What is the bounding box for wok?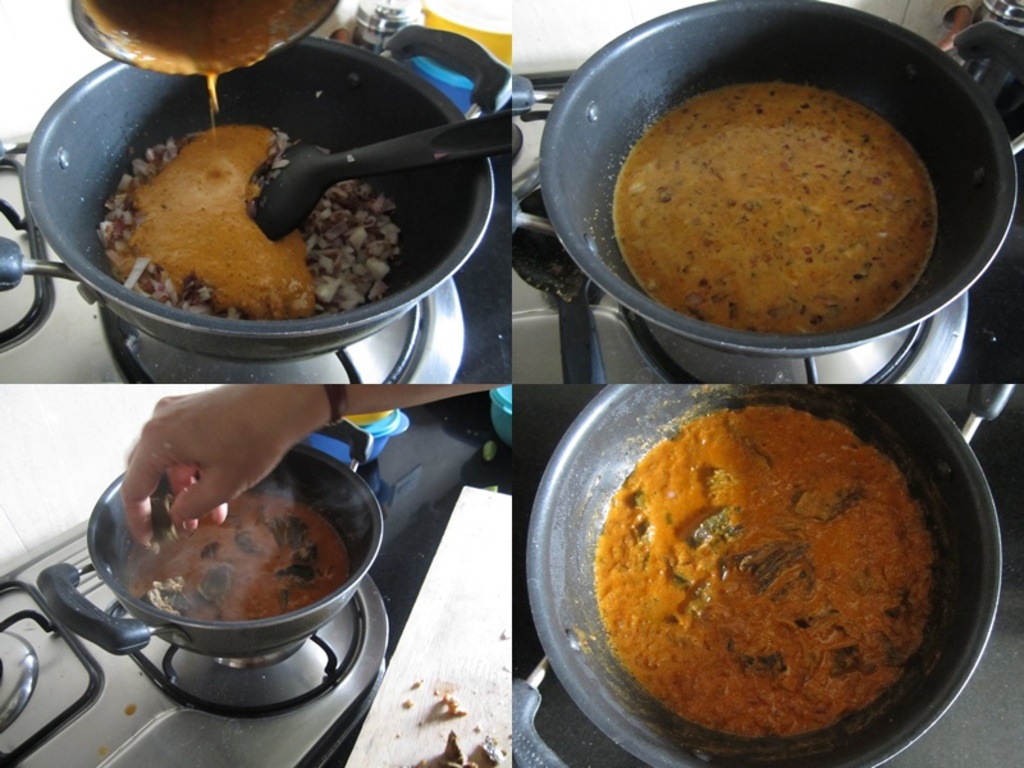
[60,35,503,372].
